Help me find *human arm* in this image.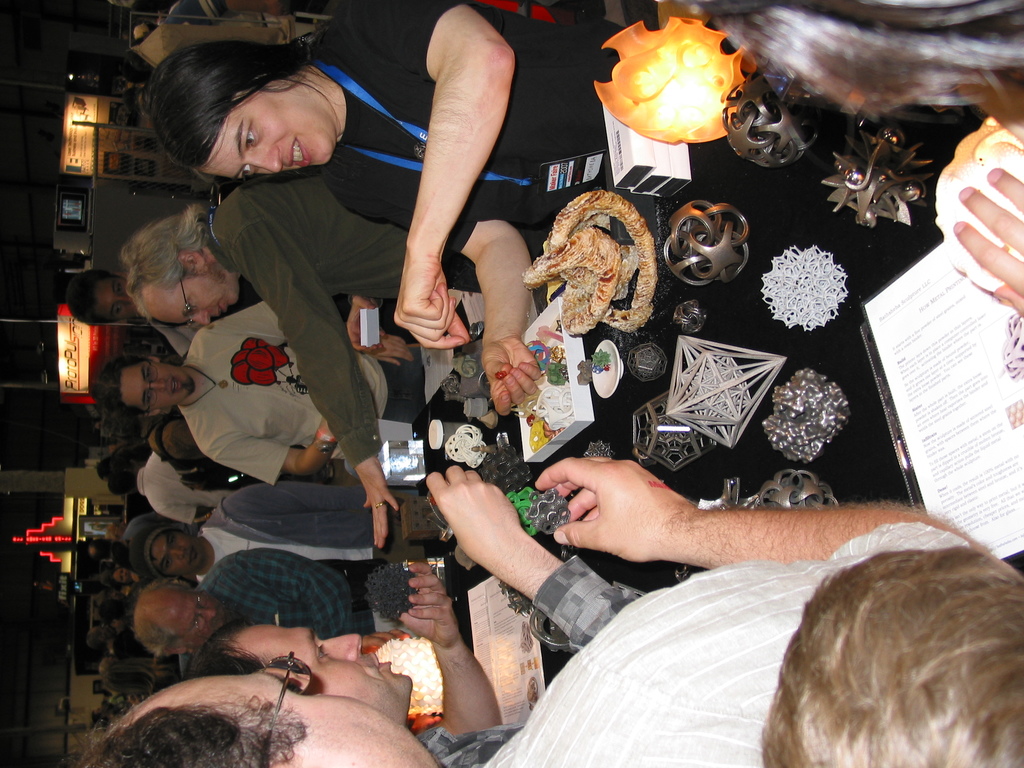
Found it: crop(396, 556, 507, 741).
